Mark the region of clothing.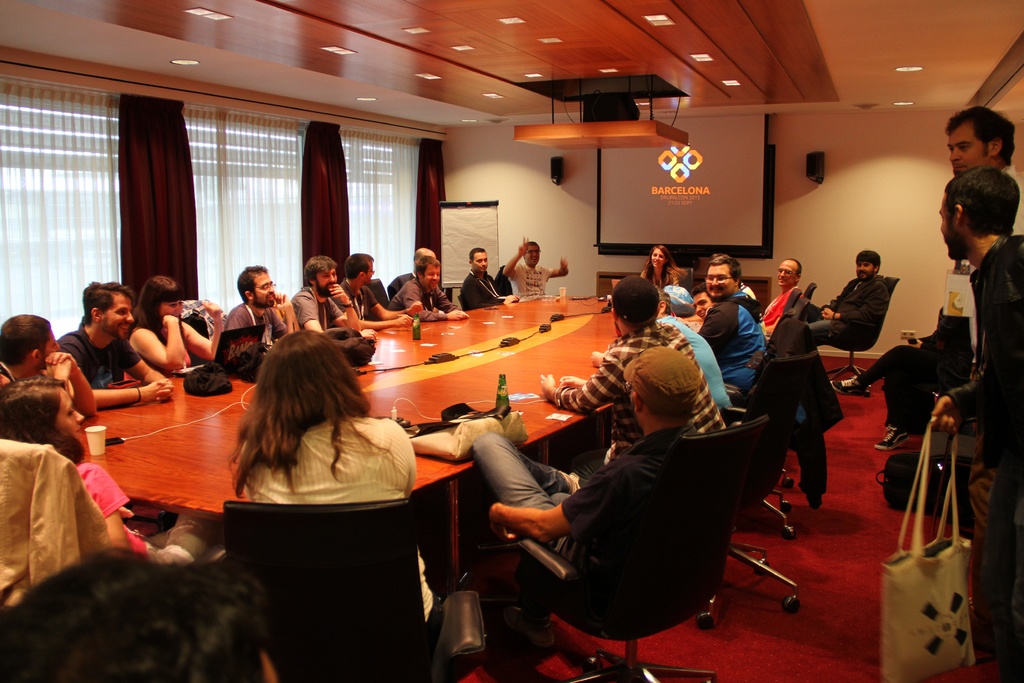
Region: select_region(465, 265, 504, 305).
